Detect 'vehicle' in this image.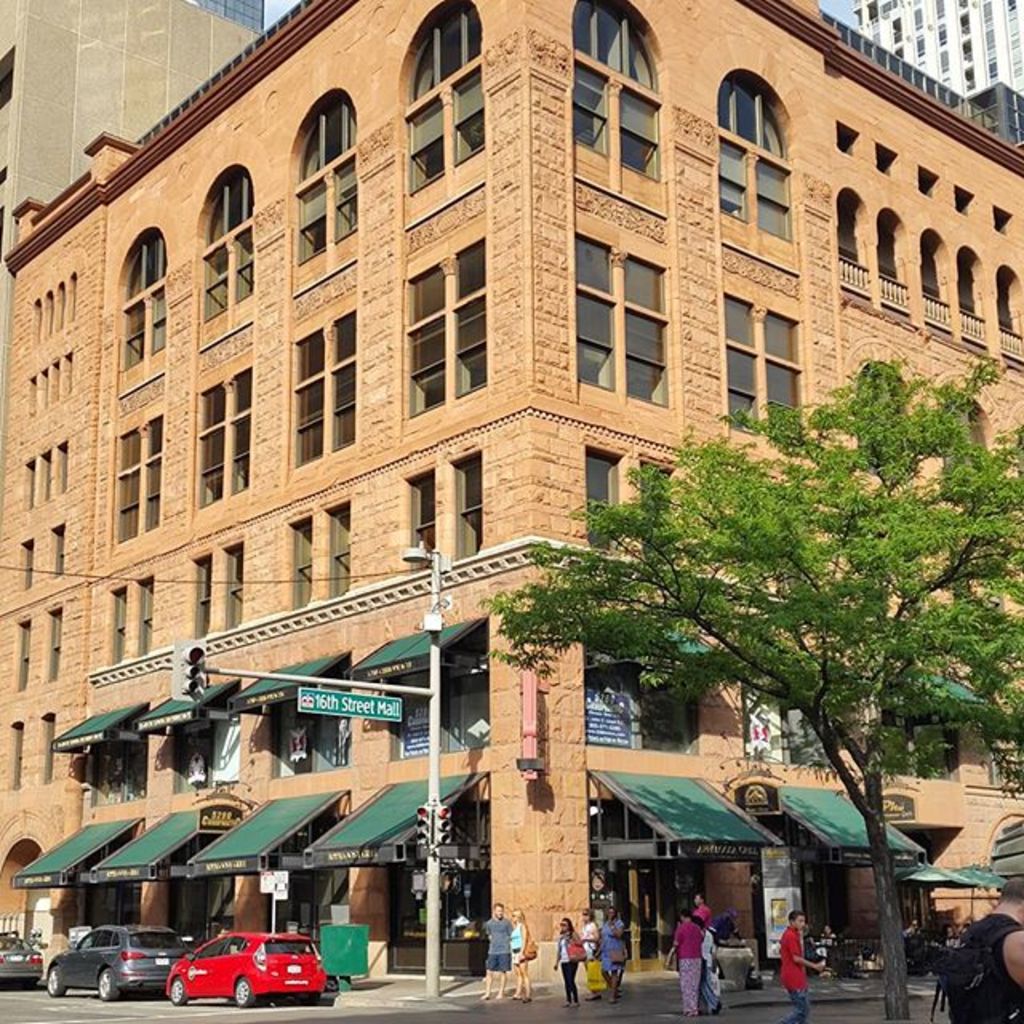
Detection: bbox(0, 925, 42, 984).
